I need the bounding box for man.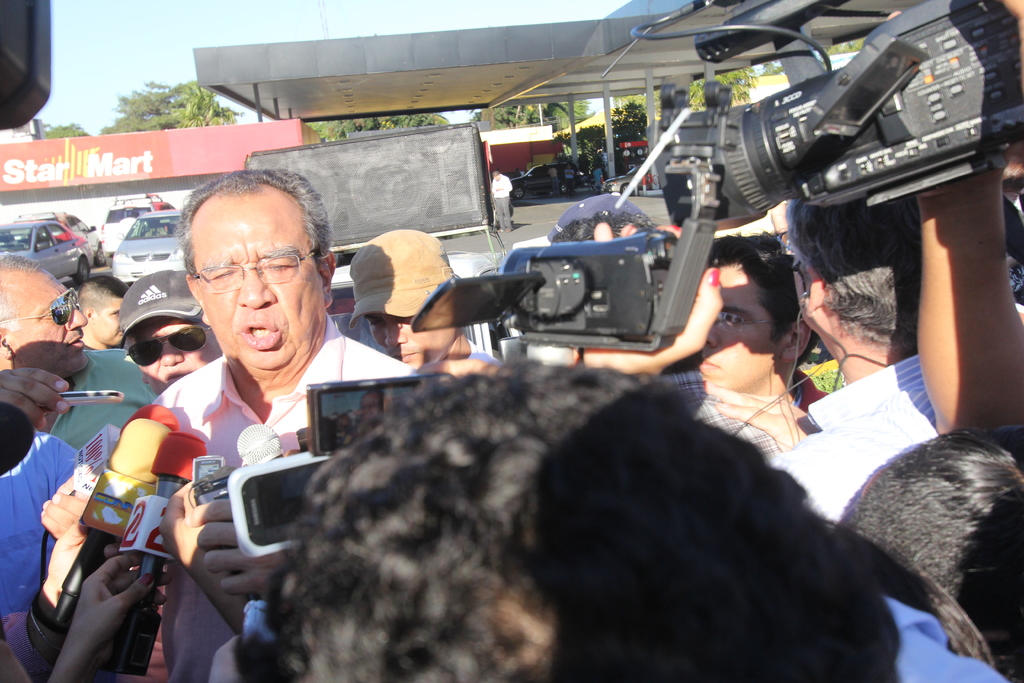
Here it is: <region>111, 272, 227, 384</region>.
